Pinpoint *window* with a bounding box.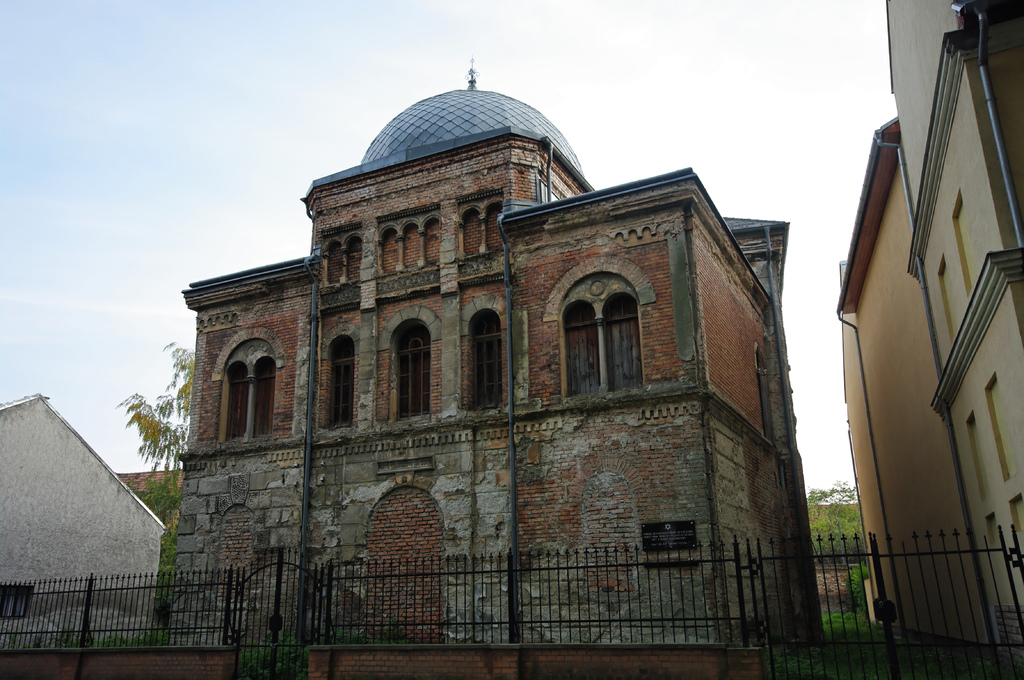
rect(556, 262, 655, 409).
